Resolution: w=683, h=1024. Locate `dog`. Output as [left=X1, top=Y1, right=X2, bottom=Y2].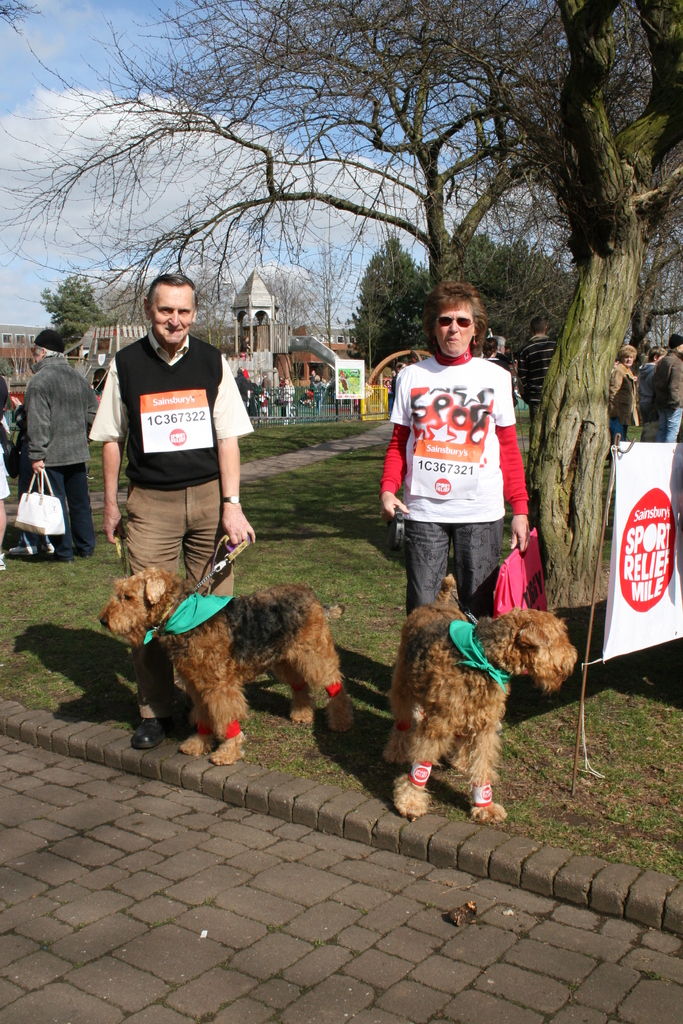
[left=381, top=574, right=577, bottom=826].
